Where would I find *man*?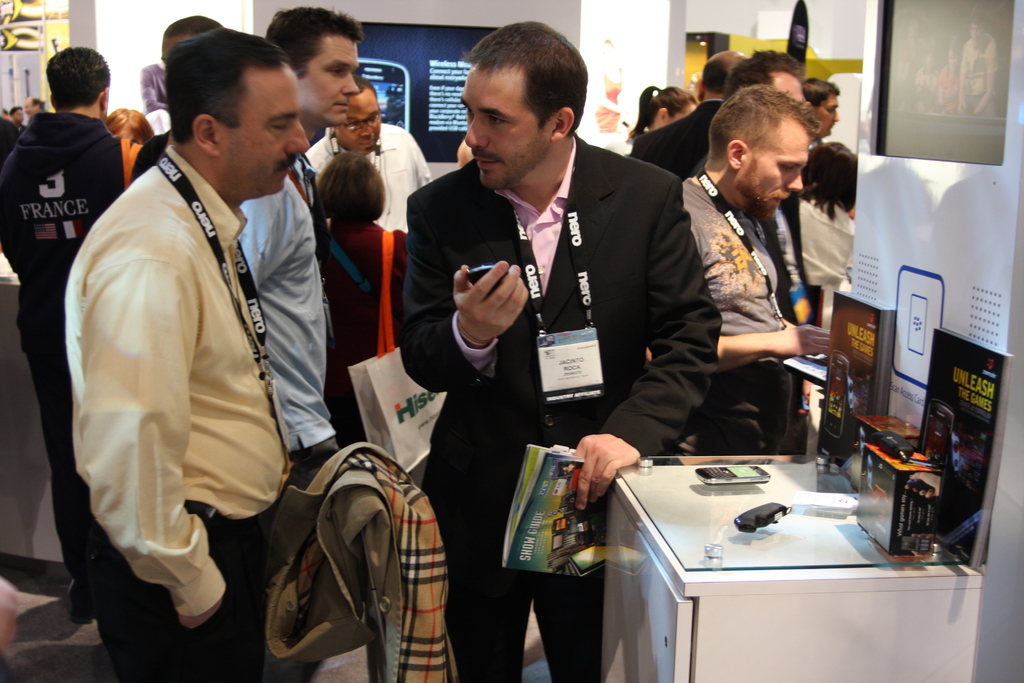
At (22, 94, 45, 122).
